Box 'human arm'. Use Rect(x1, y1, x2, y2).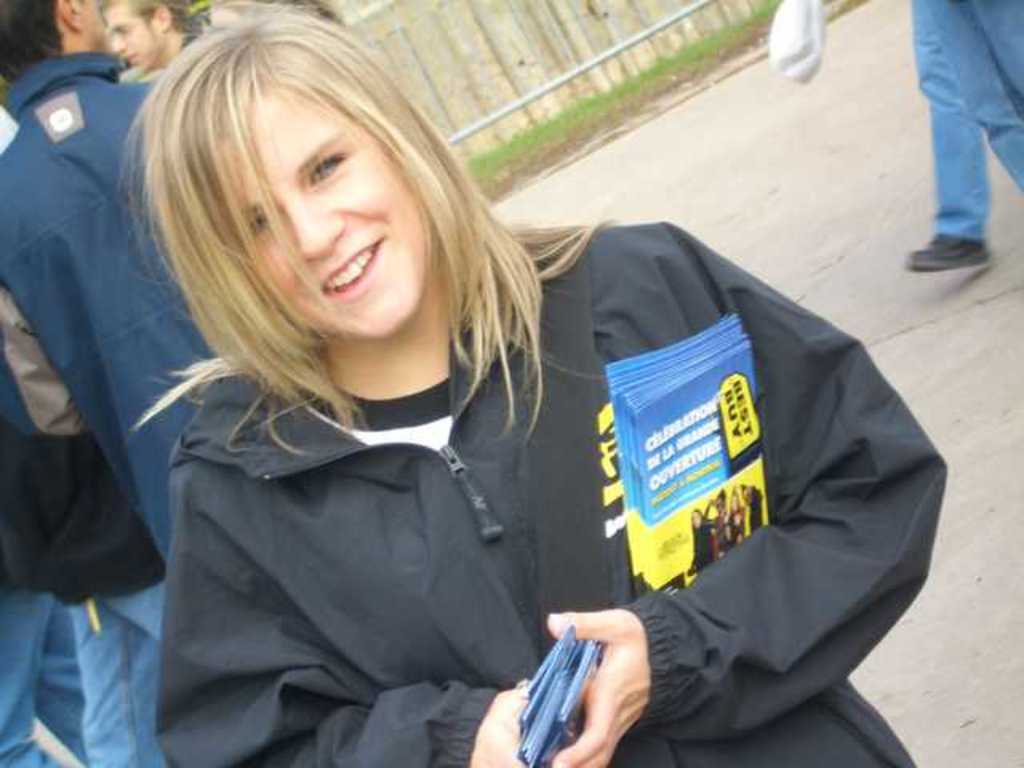
Rect(546, 224, 947, 766).
